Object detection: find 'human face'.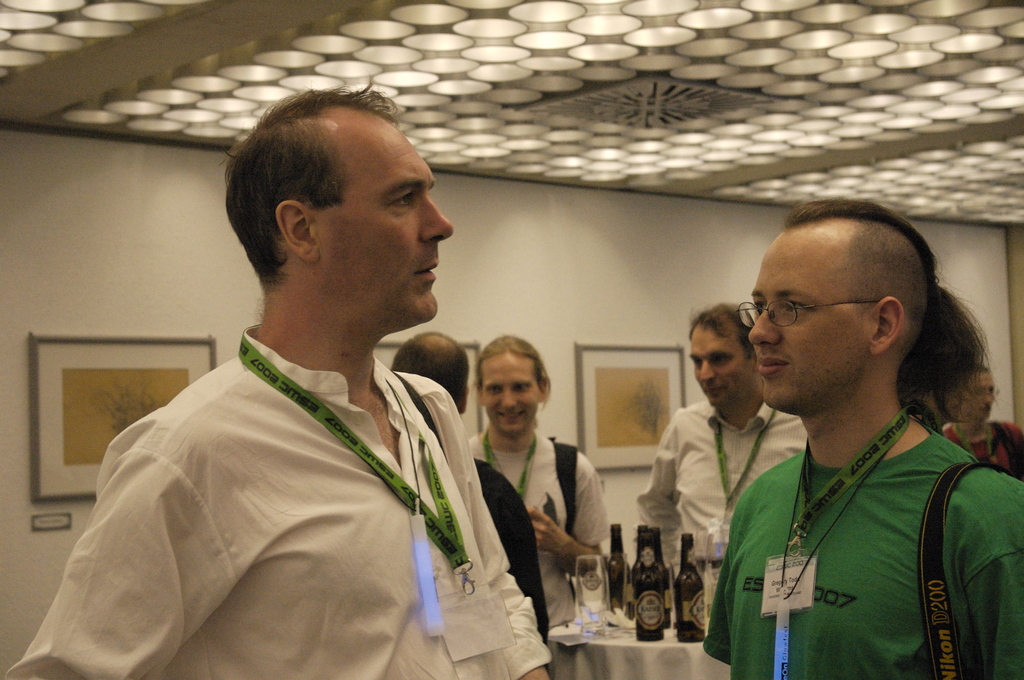
bbox=(746, 233, 868, 413).
